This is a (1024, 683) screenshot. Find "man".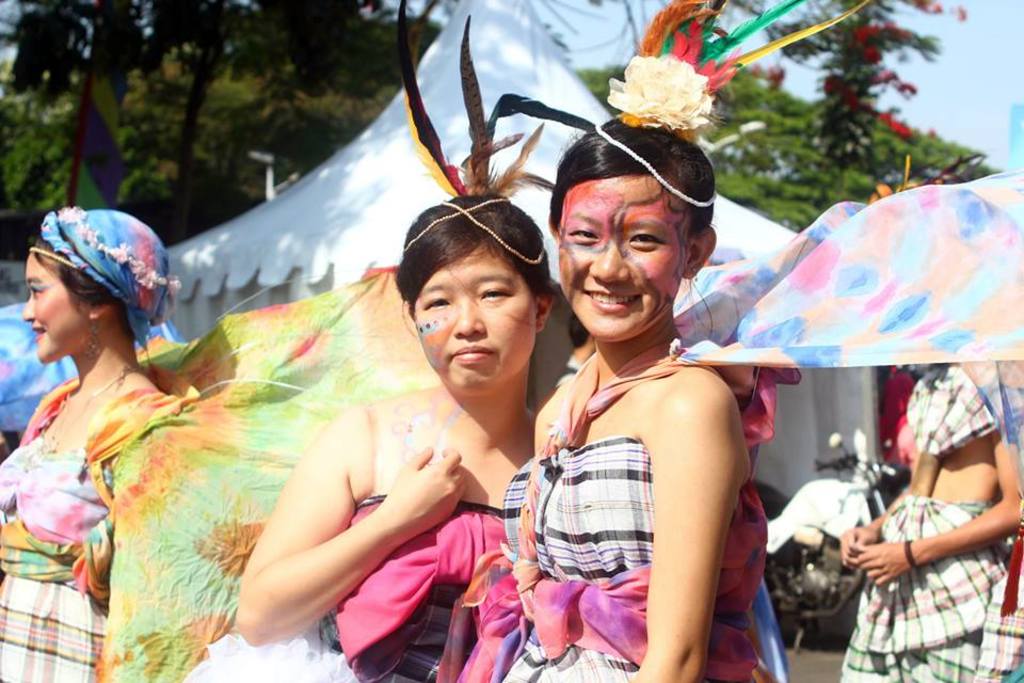
Bounding box: <box>836,359,1020,682</box>.
